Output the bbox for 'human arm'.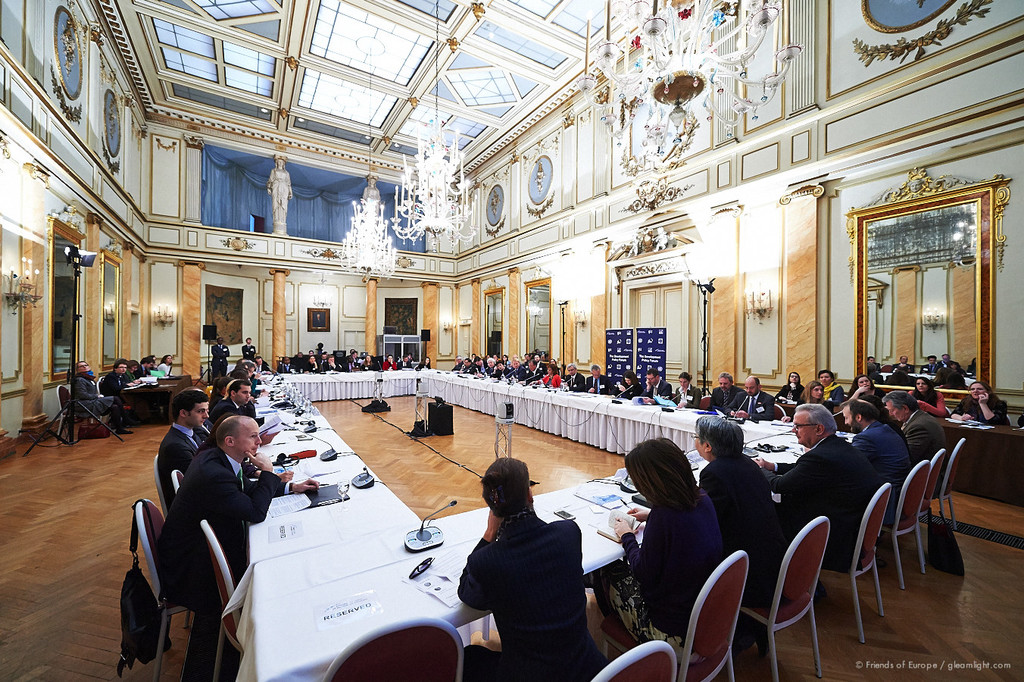
(456,508,503,612).
